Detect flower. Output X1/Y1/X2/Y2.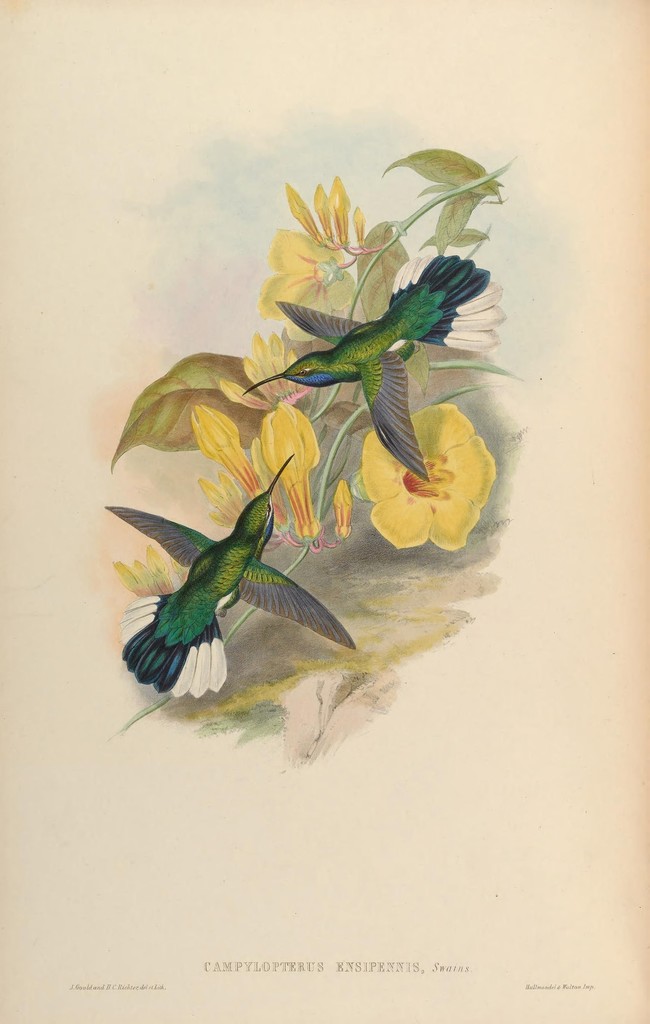
197/402/295/535.
